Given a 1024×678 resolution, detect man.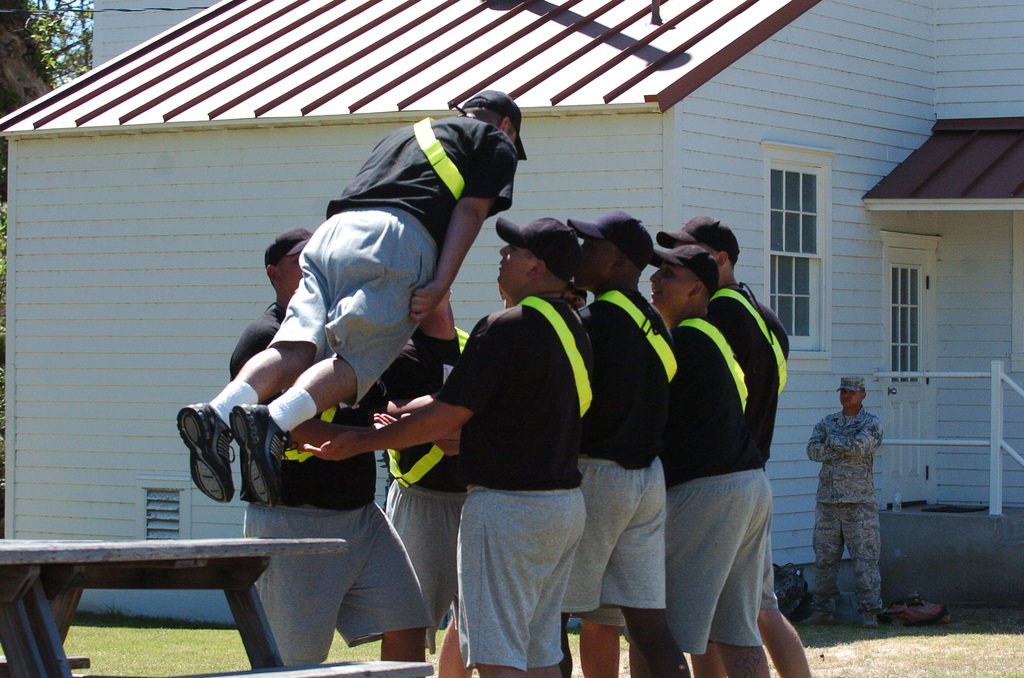
664:213:812:677.
